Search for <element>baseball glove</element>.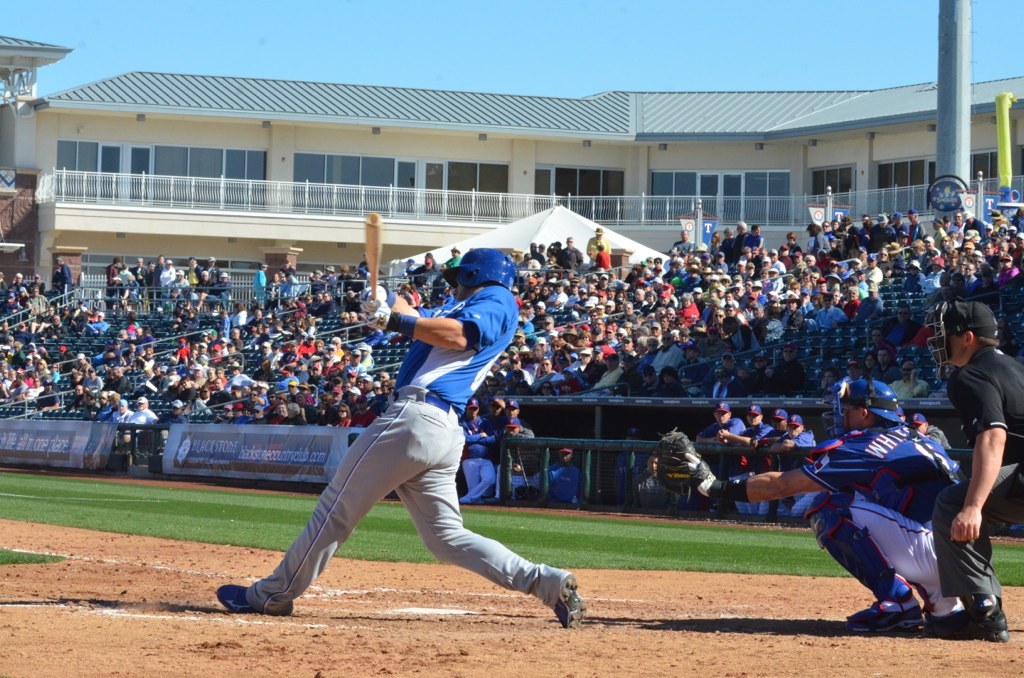
Found at 362:299:392:328.
